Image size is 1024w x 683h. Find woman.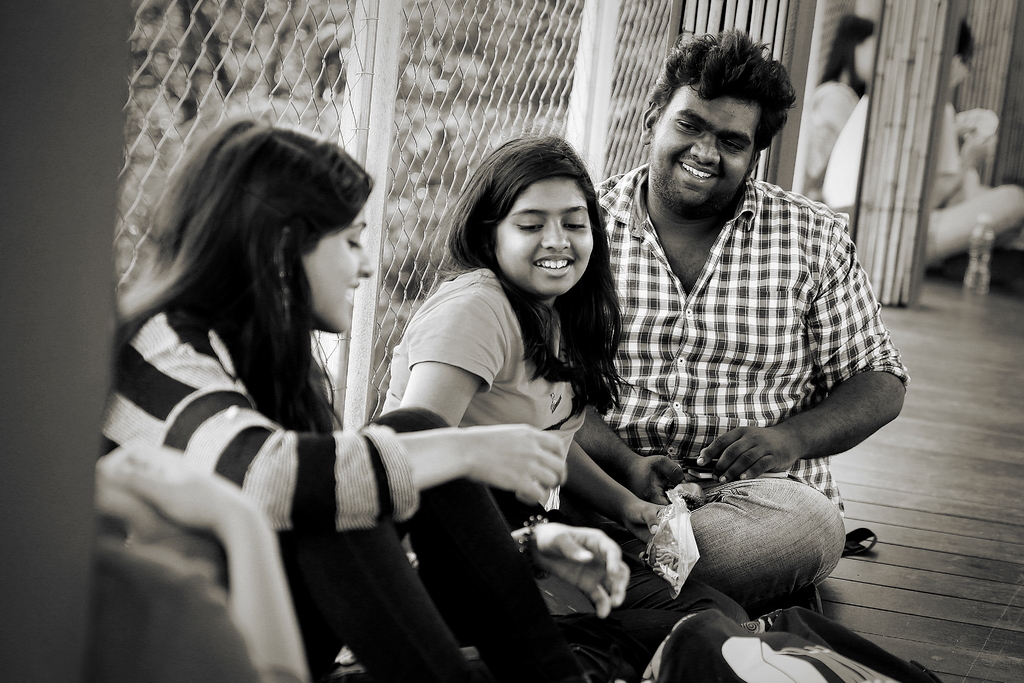
378:133:749:682.
